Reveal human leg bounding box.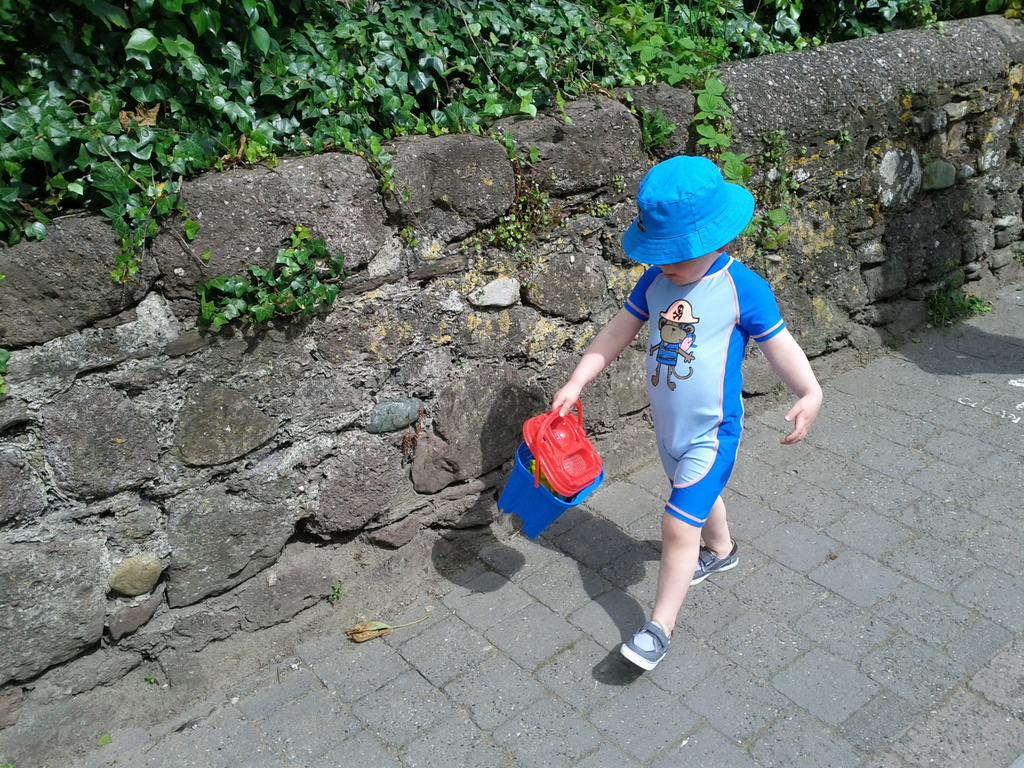
Revealed: locate(615, 419, 746, 674).
